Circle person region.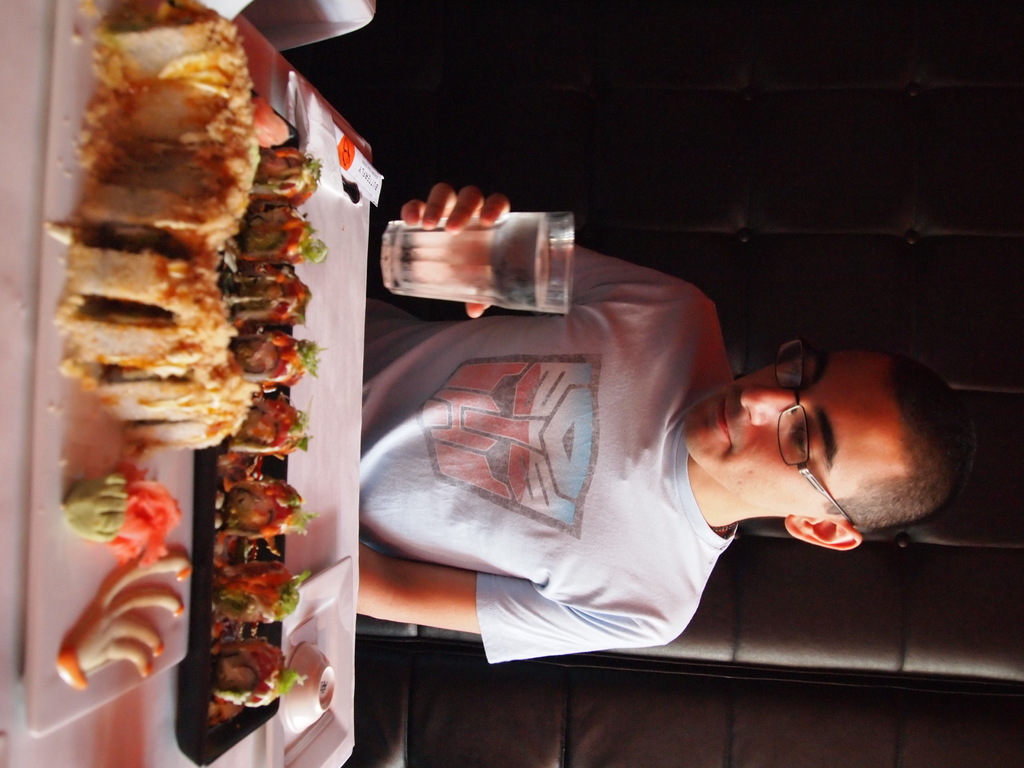
Region: 360/184/970/664.
